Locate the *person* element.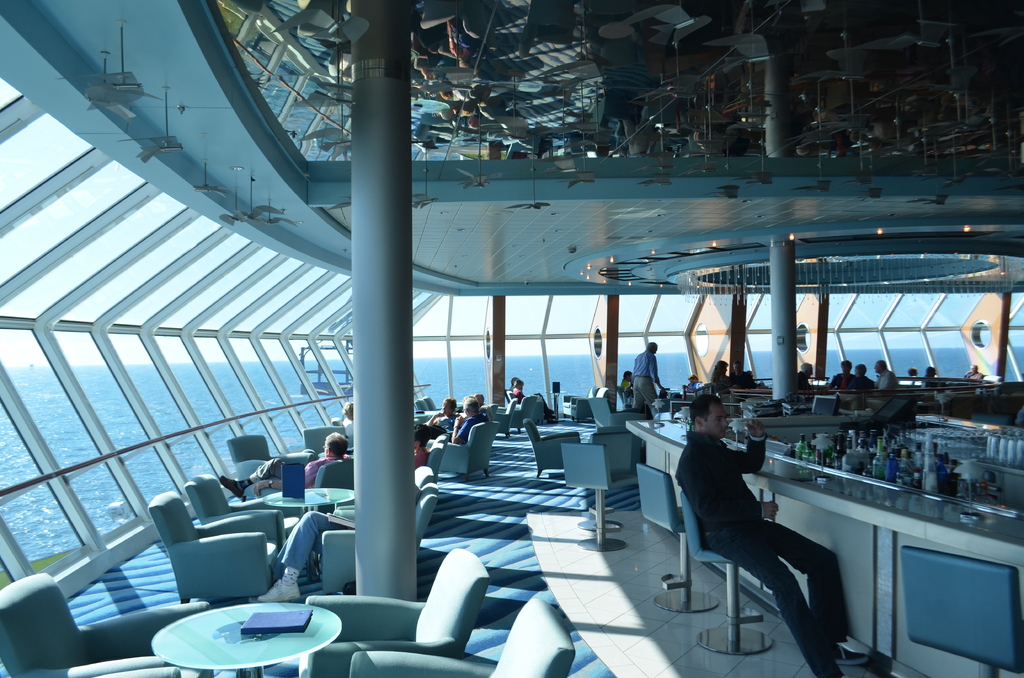
Element bbox: [x1=675, y1=394, x2=869, y2=677].
